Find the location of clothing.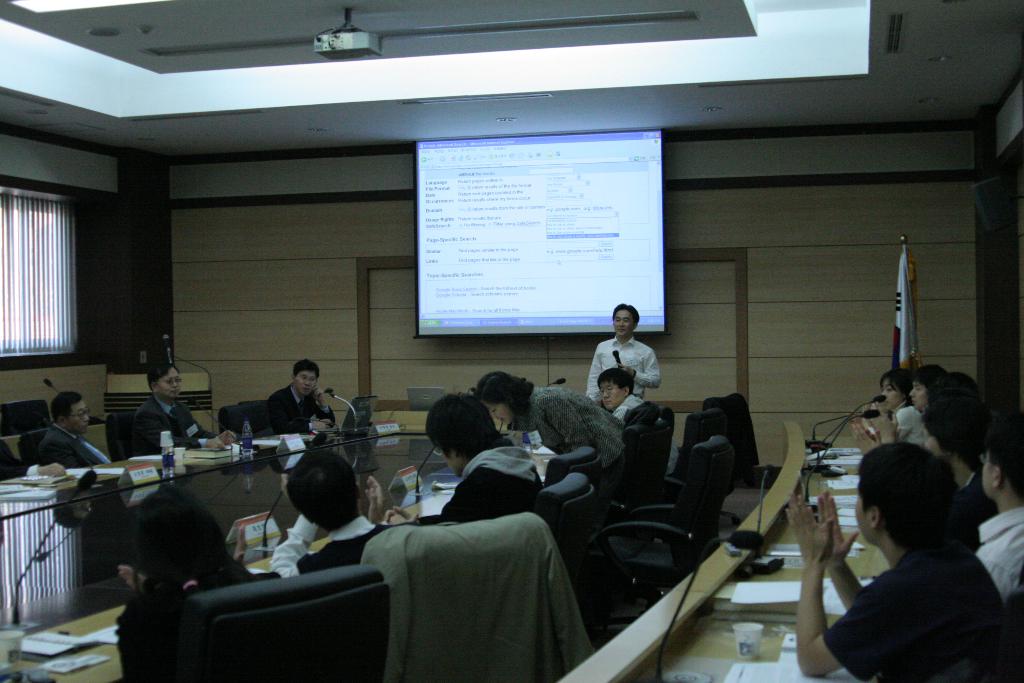
Location: [x1=802, y1=513, x2=997, y2=678].
